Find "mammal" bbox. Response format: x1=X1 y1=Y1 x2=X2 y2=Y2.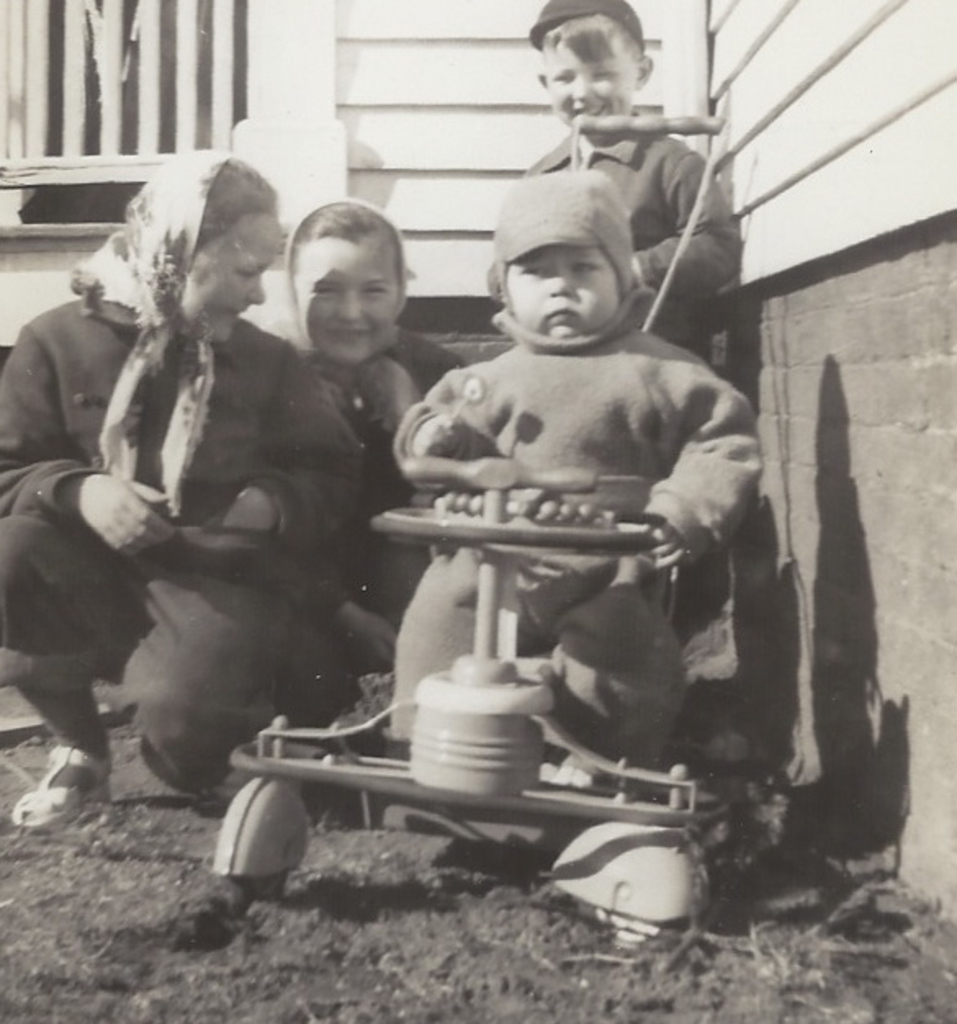
x1=299 y1=190 x2=474 y2=671.
